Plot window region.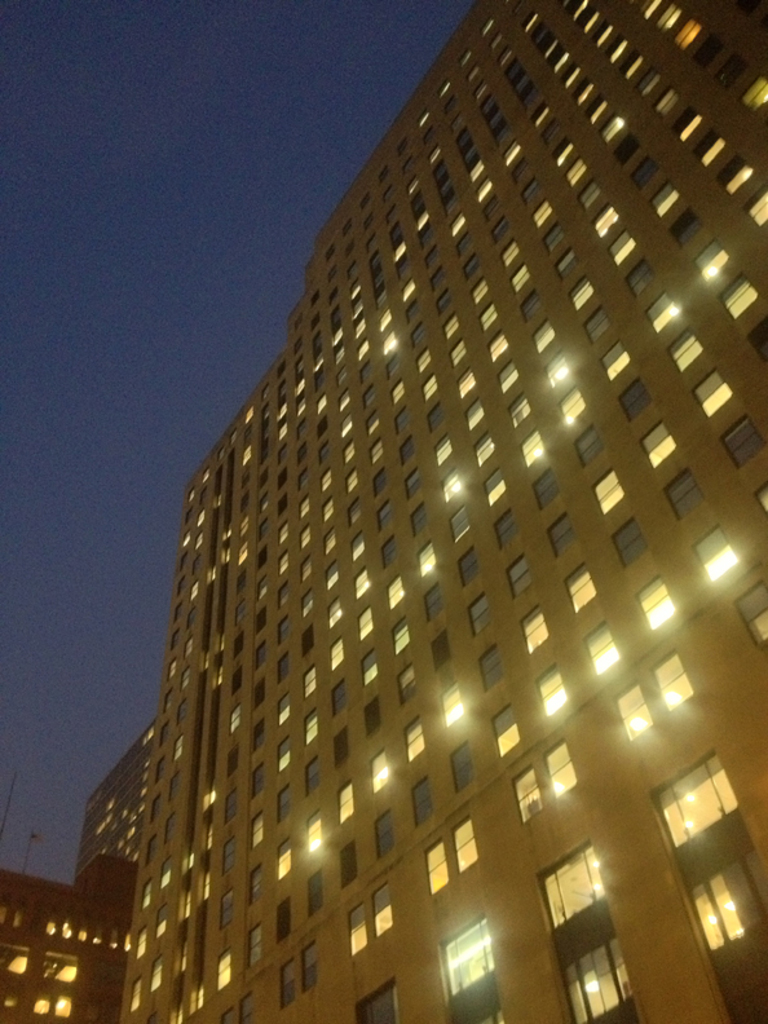
Plotted at 494, 353, 515, 405.
